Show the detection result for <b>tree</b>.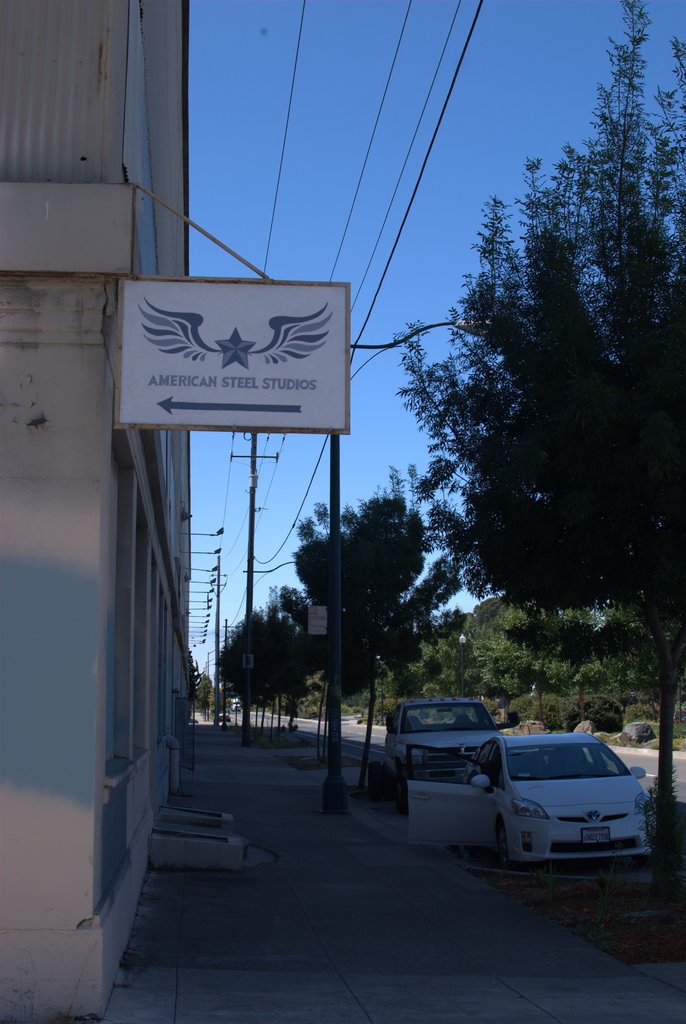
bbox=(384, 622, 449, 729).
